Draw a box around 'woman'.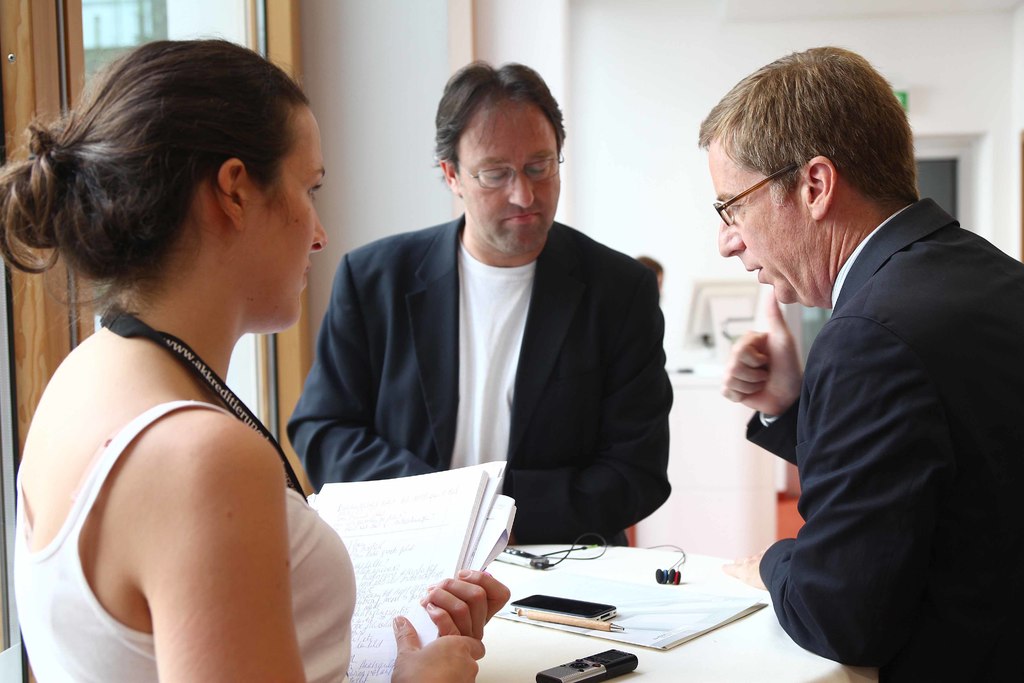
<region>0, 169, 337, 648</region>.
